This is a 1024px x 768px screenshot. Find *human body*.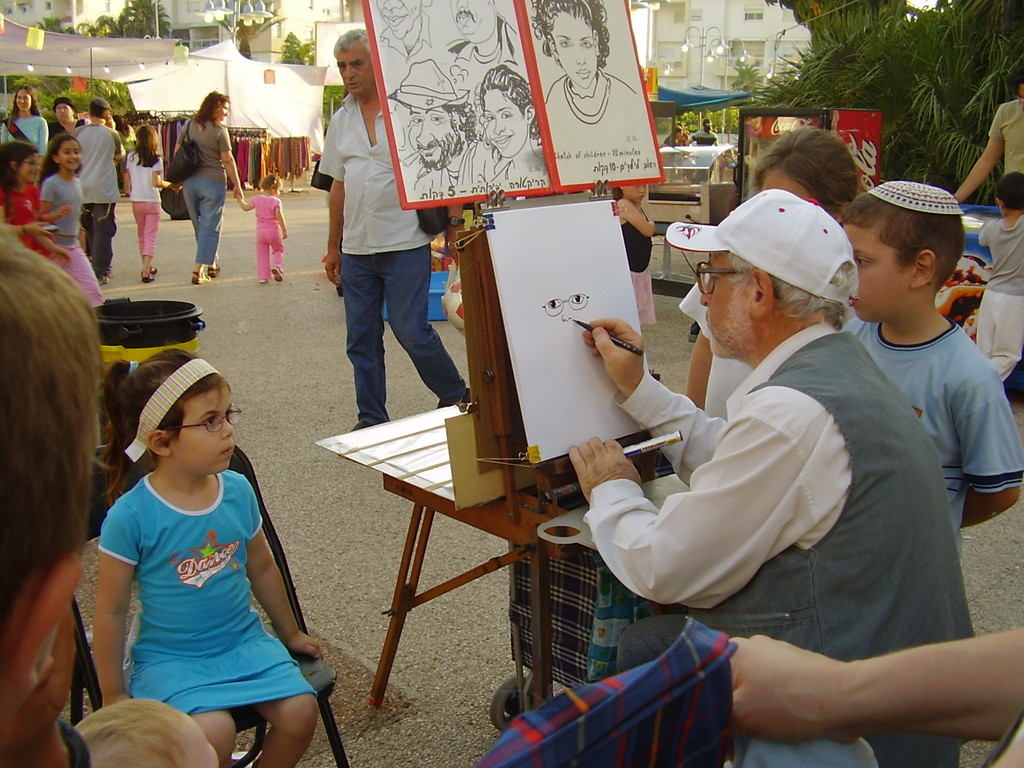
Bounding box: (x1=172, y1=84, x2=248, y2=283).
